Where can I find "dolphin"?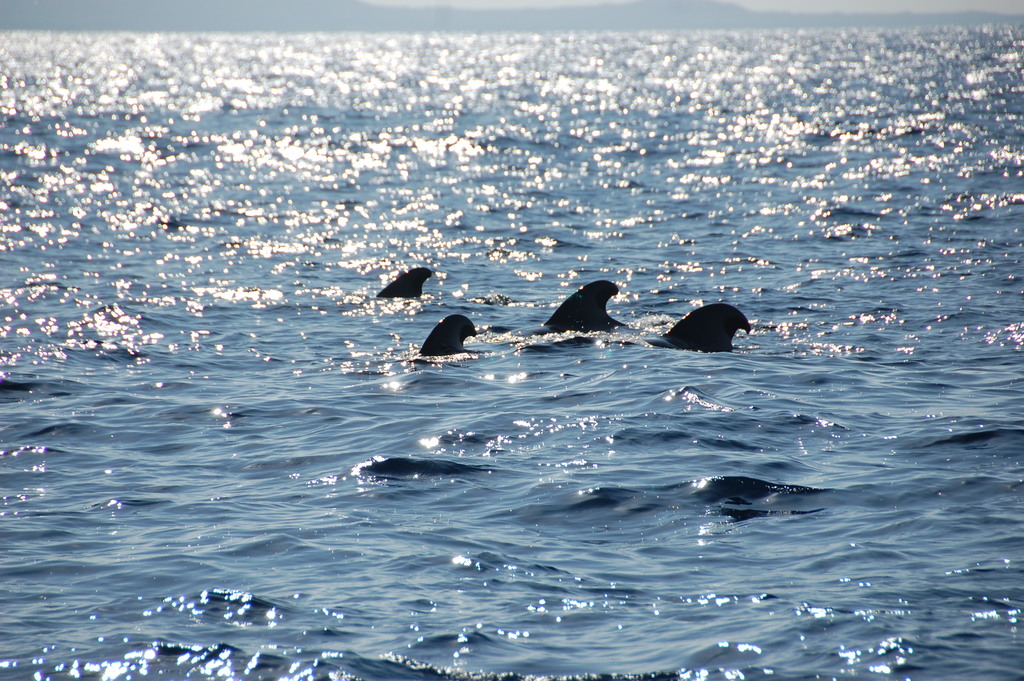
You can find it at select_region(372, 270, 435, 302).
